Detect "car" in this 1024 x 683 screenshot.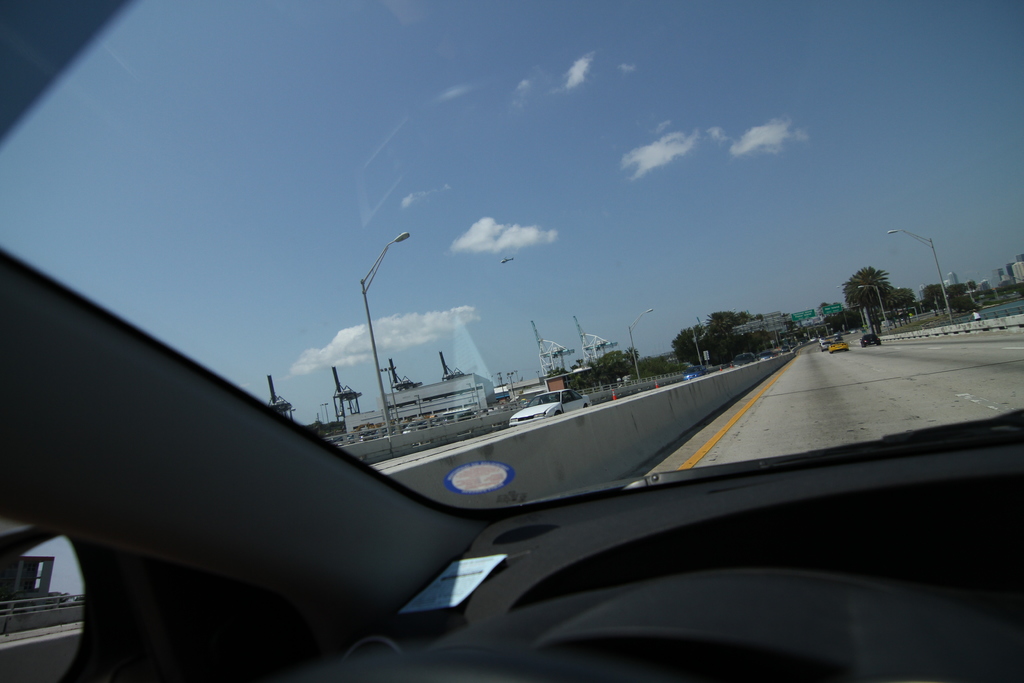
Detection: x1=682, y1=364, x2=706, y2=378.
